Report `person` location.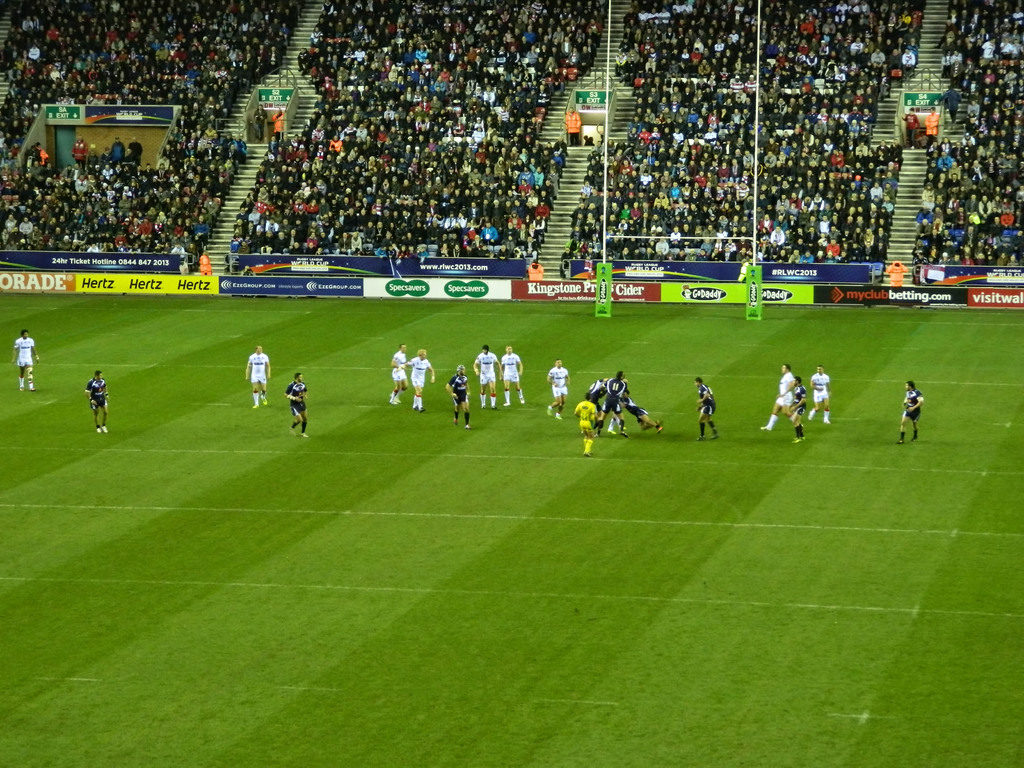
Report: (109,138,129,161).
